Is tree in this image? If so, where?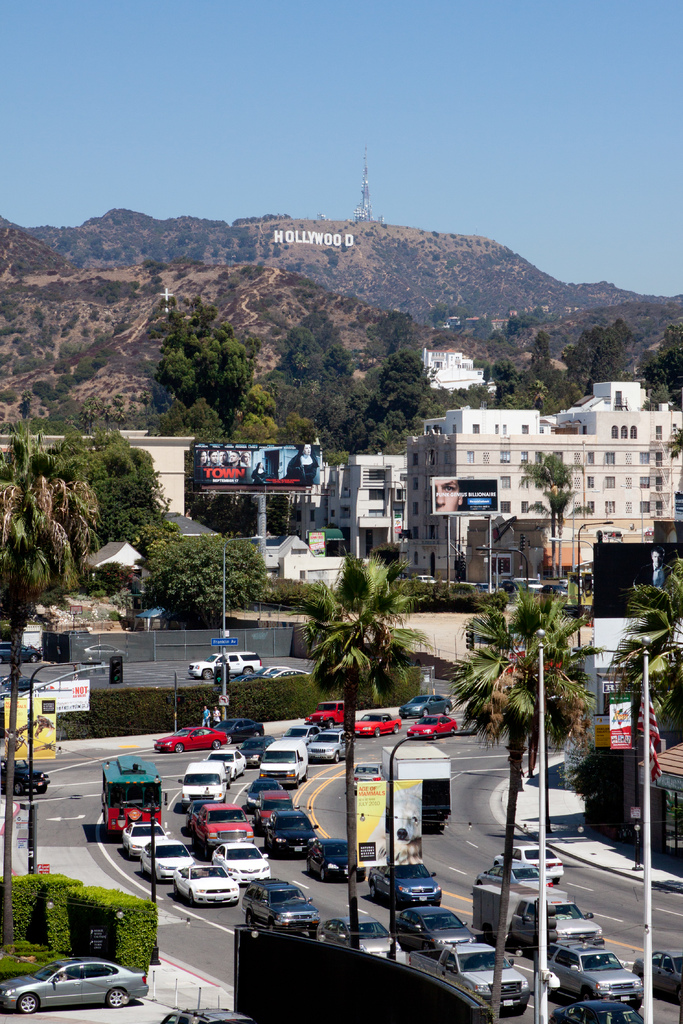
Yes, at rect(484, 331, 567, 440).
